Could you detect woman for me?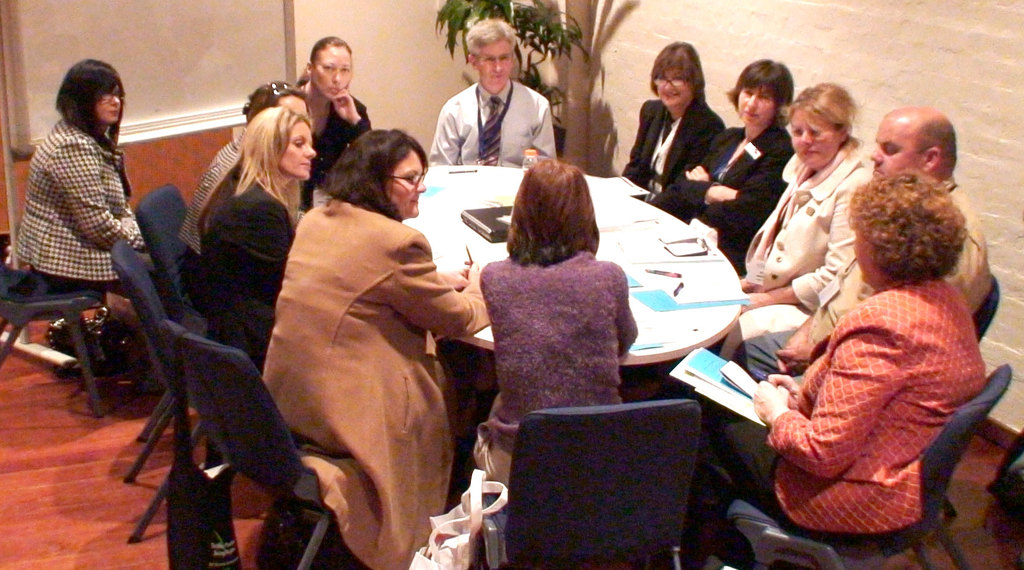
Detection result: detection(711, 167, 991, 543).
